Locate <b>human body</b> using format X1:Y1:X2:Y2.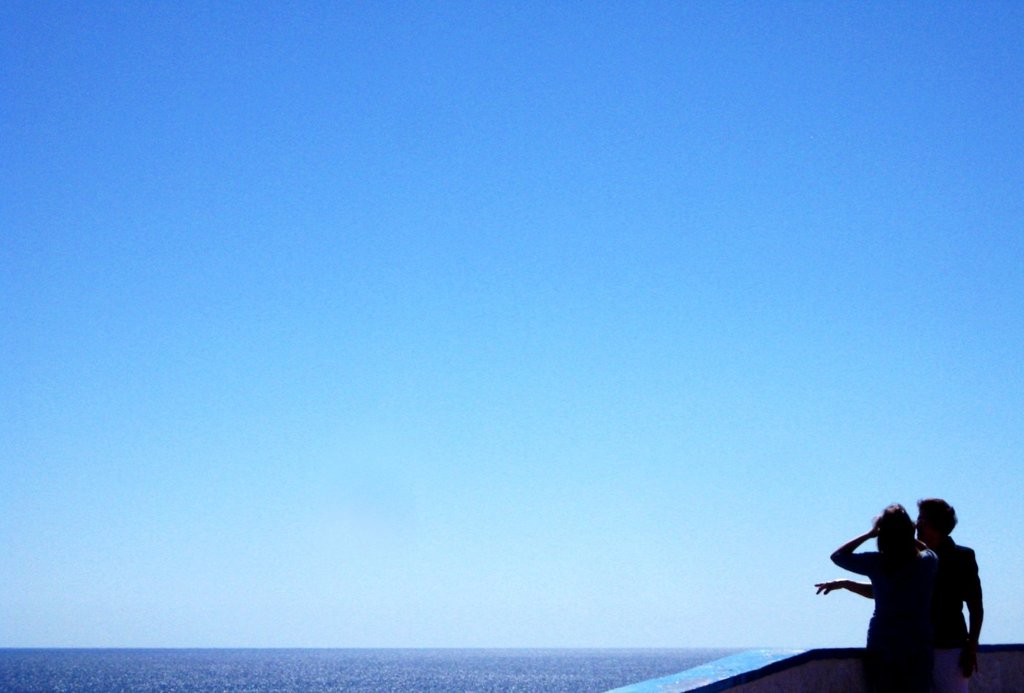
808:508:1003:687.
